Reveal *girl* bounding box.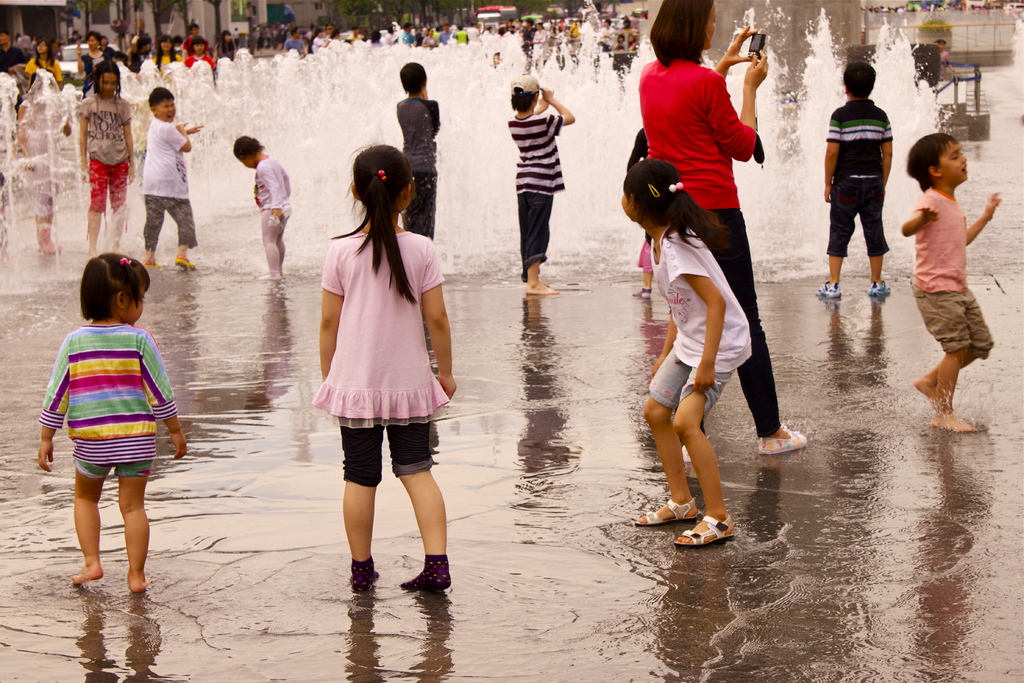
Revealed: <region>311, 140, 456, 593</region>.
